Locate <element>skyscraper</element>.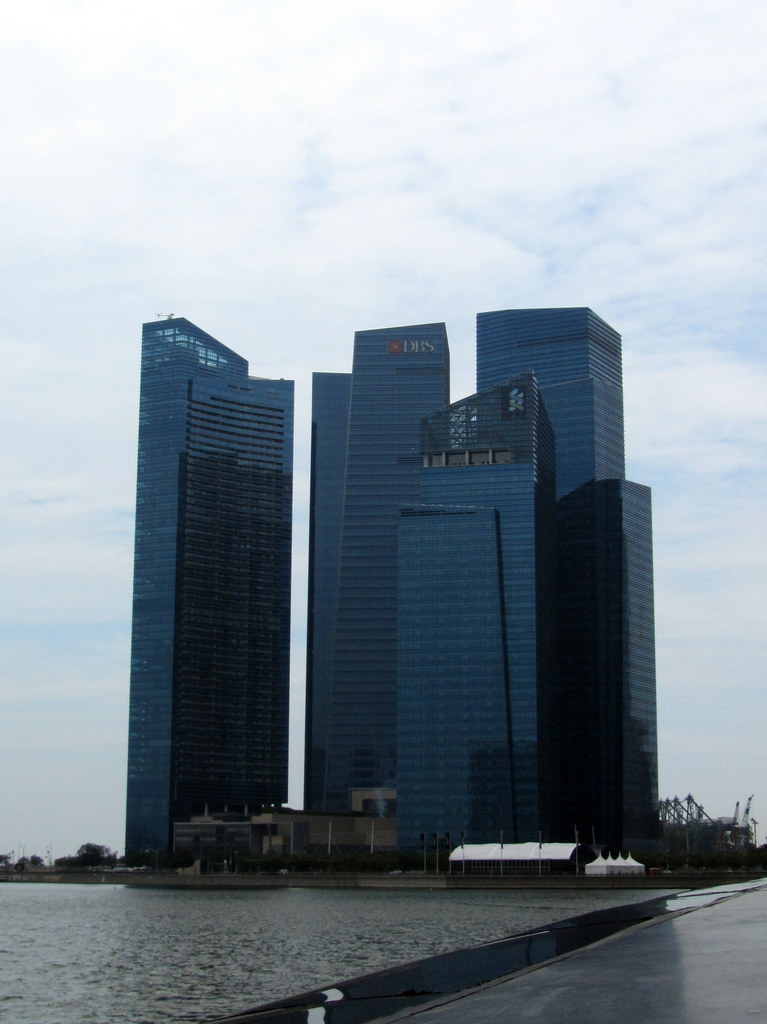
Bounding box: (392, 371, 550, 867).
